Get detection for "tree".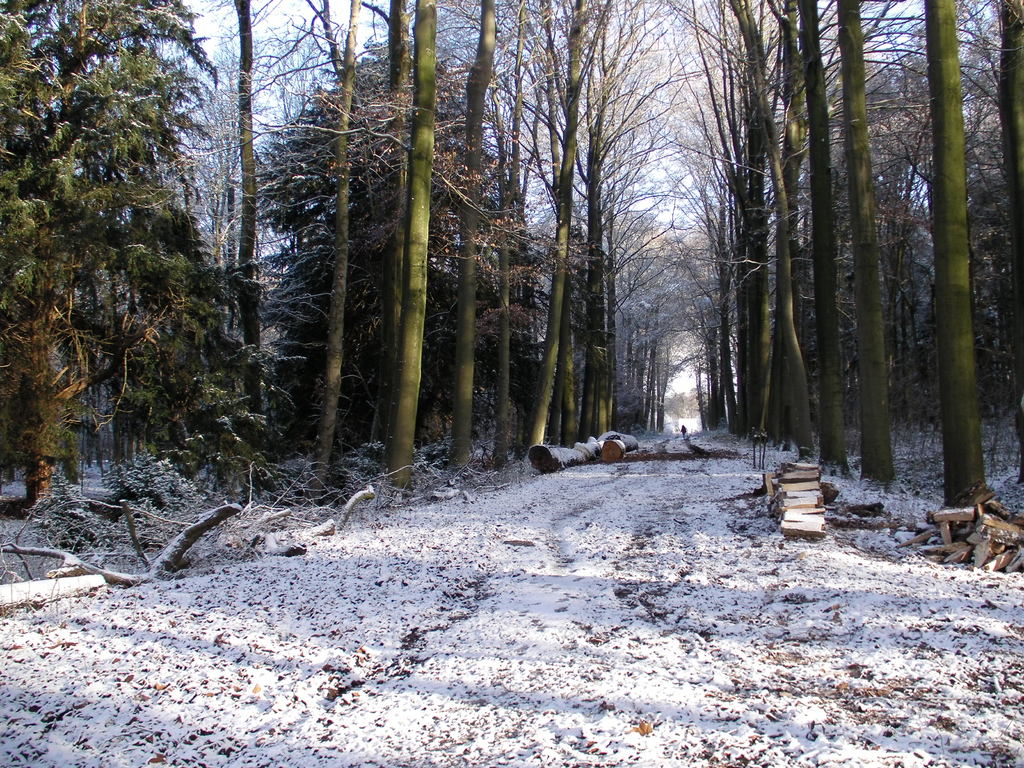
Detection: bbox=(477, 0, 588, 490).
